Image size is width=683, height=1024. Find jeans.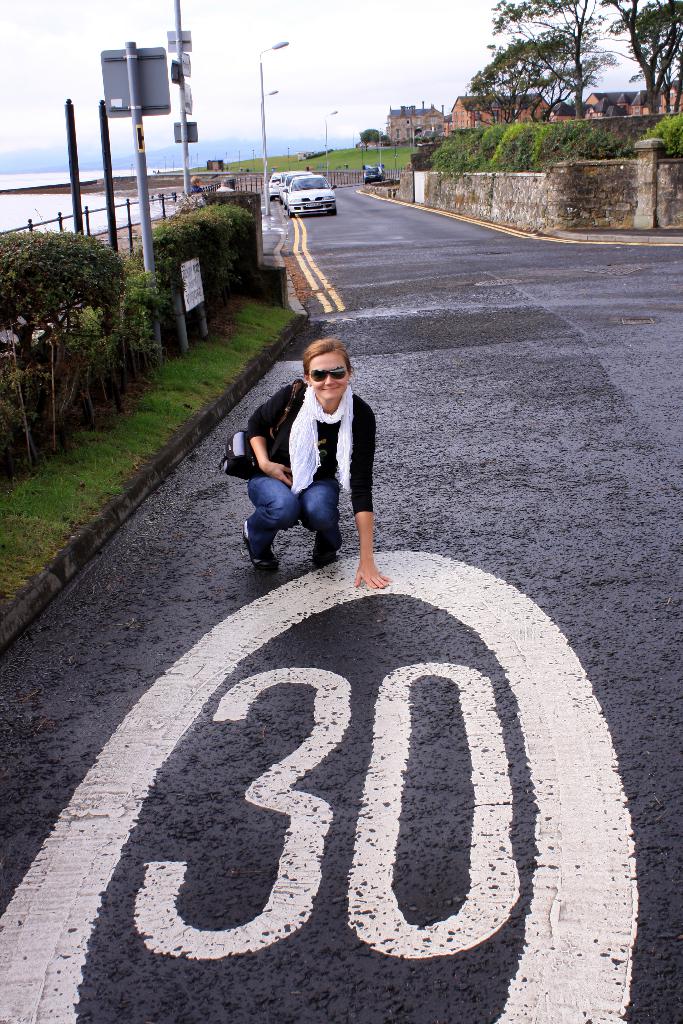
l=243, t=467, r=351, b=562.
